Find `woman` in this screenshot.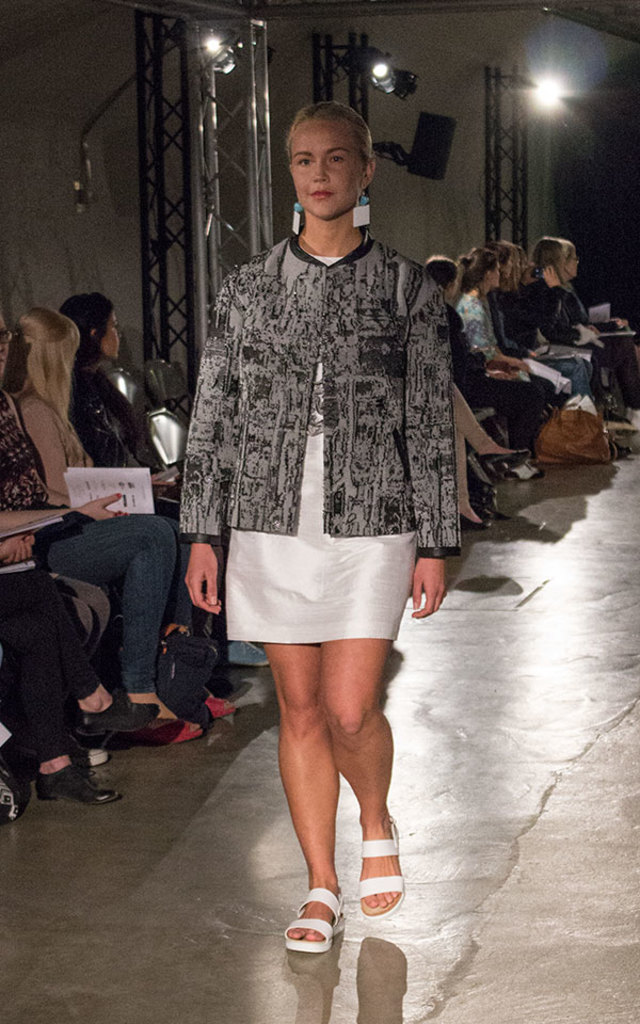
The bounding box for `woman` is {"x1": 163, "y1": 124, "x2": 482, "y2": 907}.
